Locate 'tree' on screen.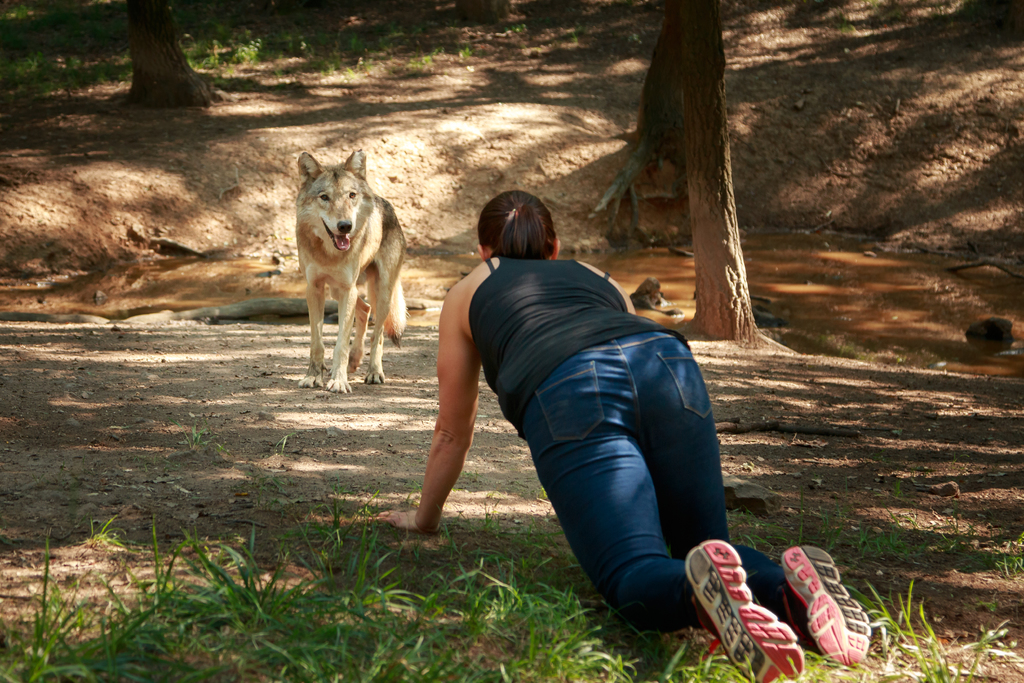
On screen at [113,0,226,113].
